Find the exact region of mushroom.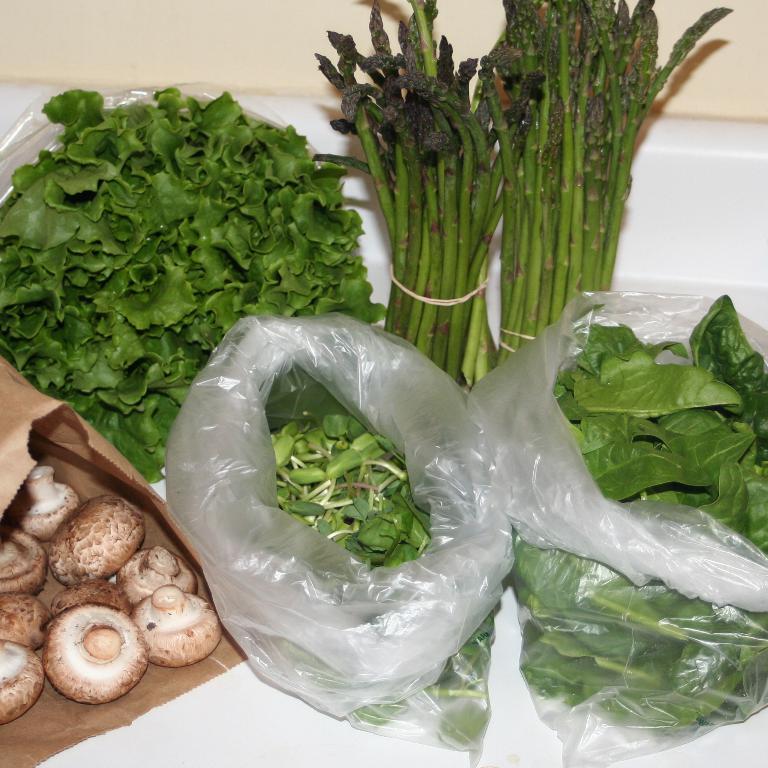
Exact region: region(42, 601, 148, 703).
